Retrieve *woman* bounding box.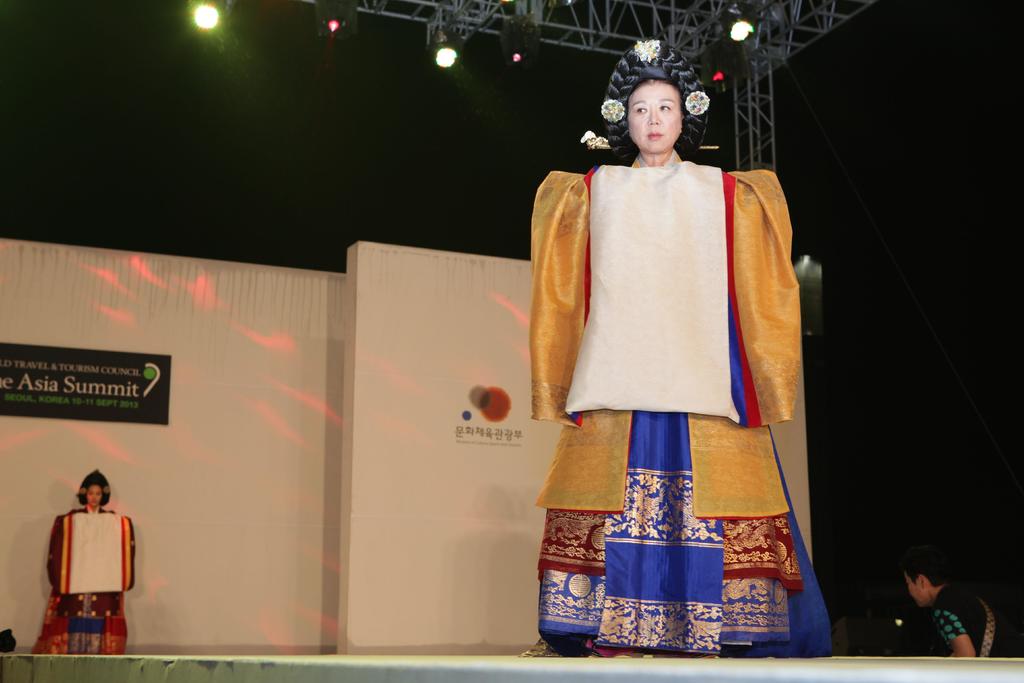
Bounding box: <box>506,56,829,657</box>.
